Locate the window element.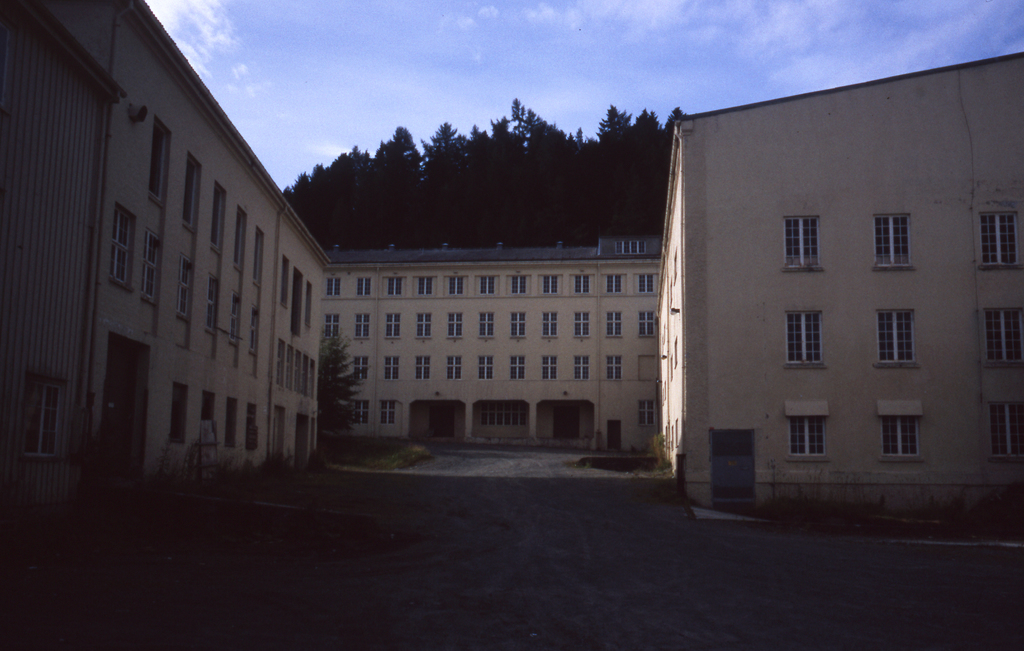
Element bbox: bbox=[450, 278, 467, 293].
